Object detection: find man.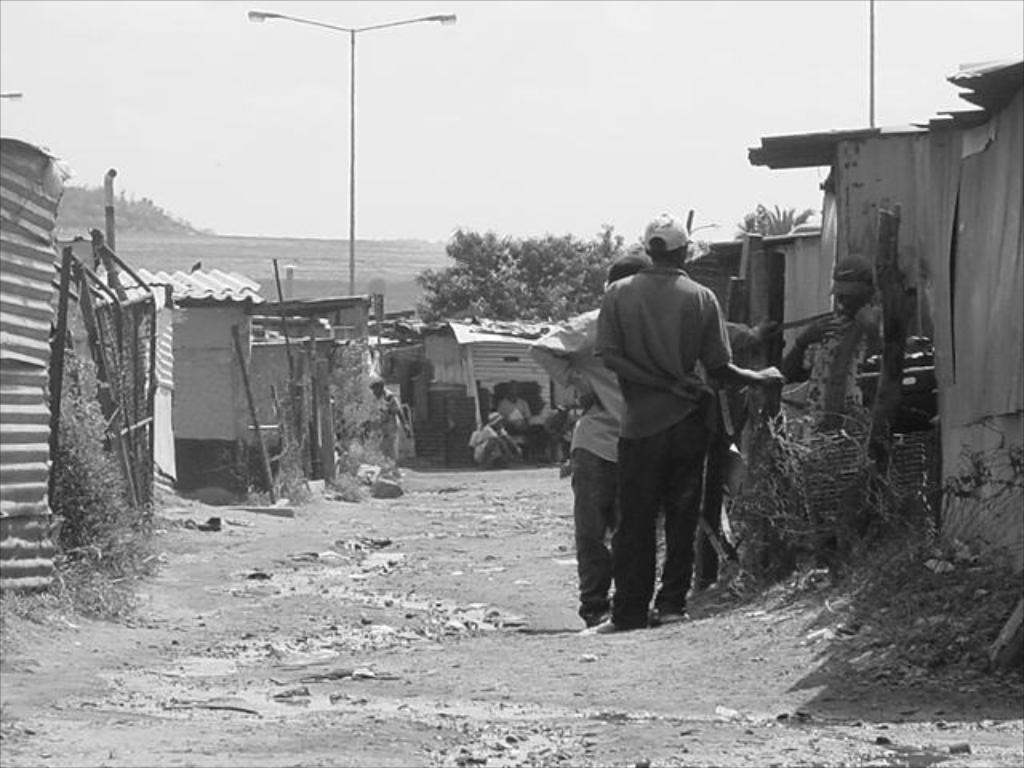
Rect(528, 253, 648, 619).
